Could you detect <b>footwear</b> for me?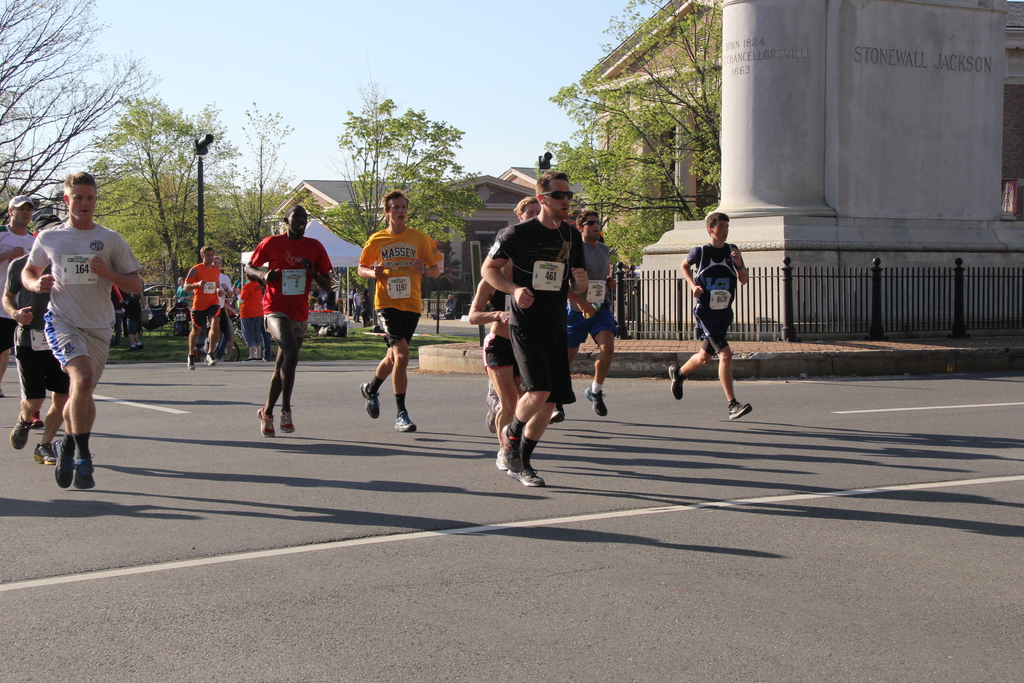
Detection result: 276:409:296:436.
